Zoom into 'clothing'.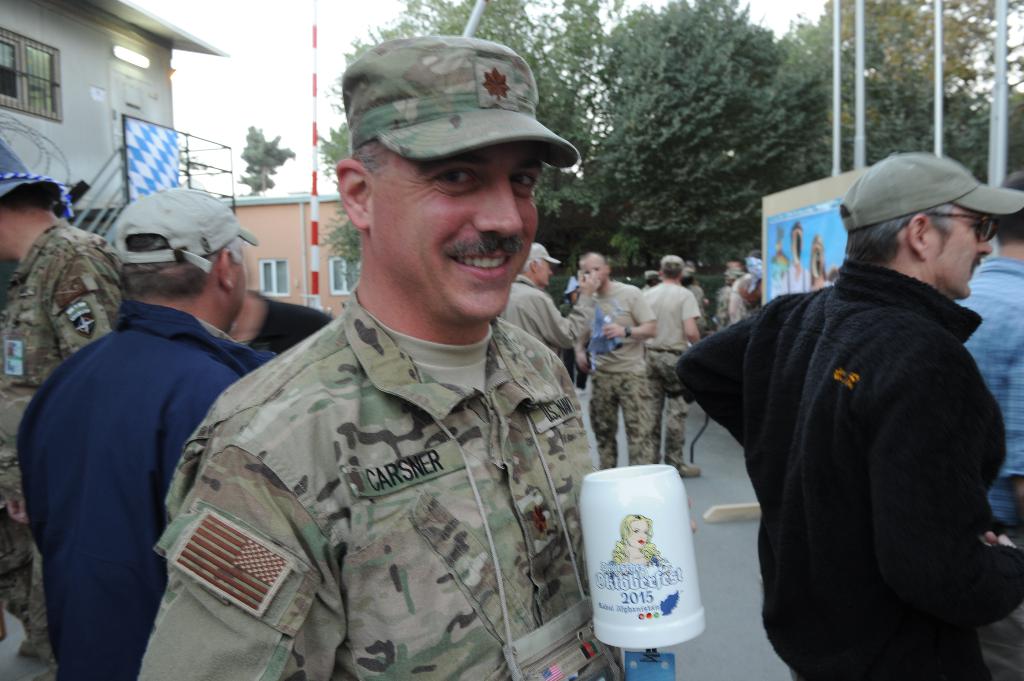
Zoom target: (582, 291, 666, 476).
